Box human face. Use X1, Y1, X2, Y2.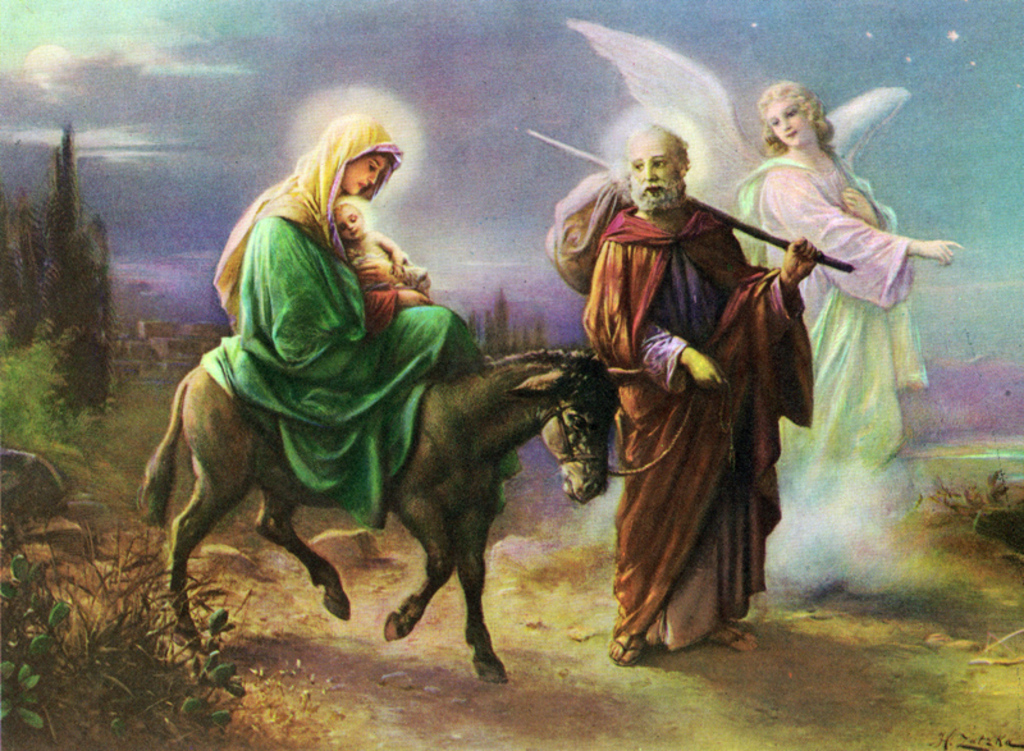
346, 162, 389, 193.
